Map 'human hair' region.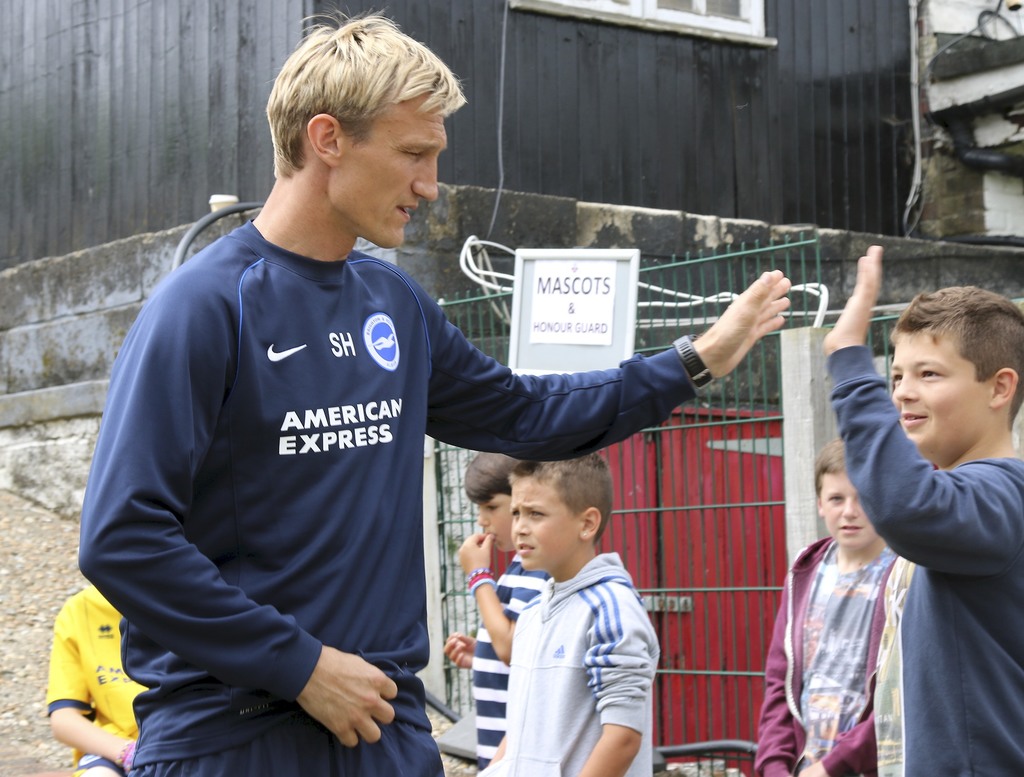
Mapped to (x1=461, y1=435, x2=524, y2=502).
